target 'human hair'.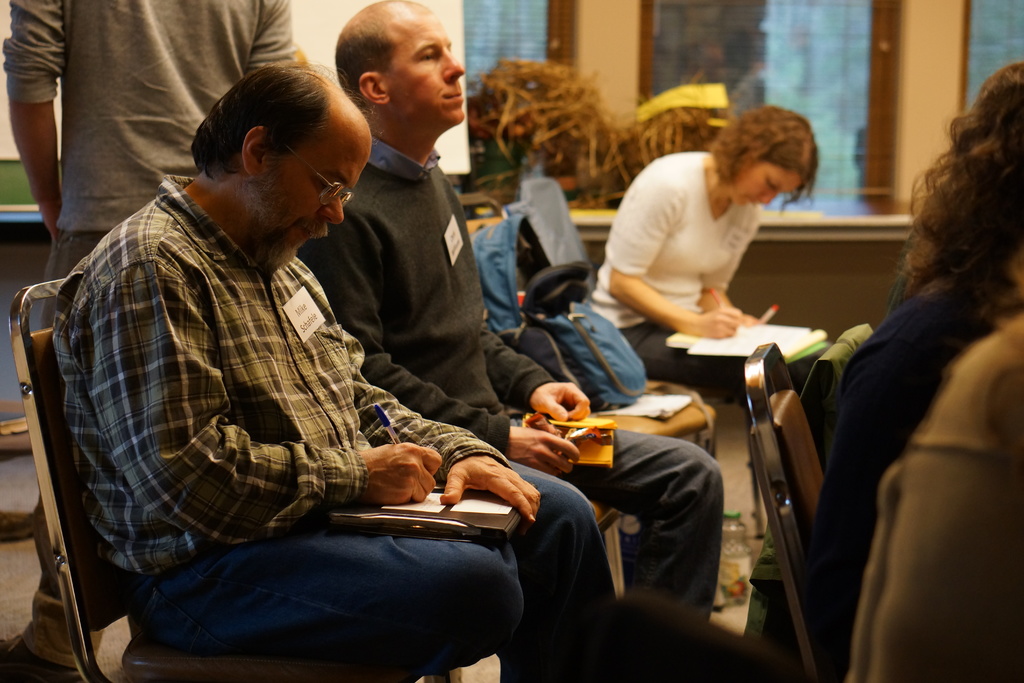
Target region: 899,59,1023,299.
